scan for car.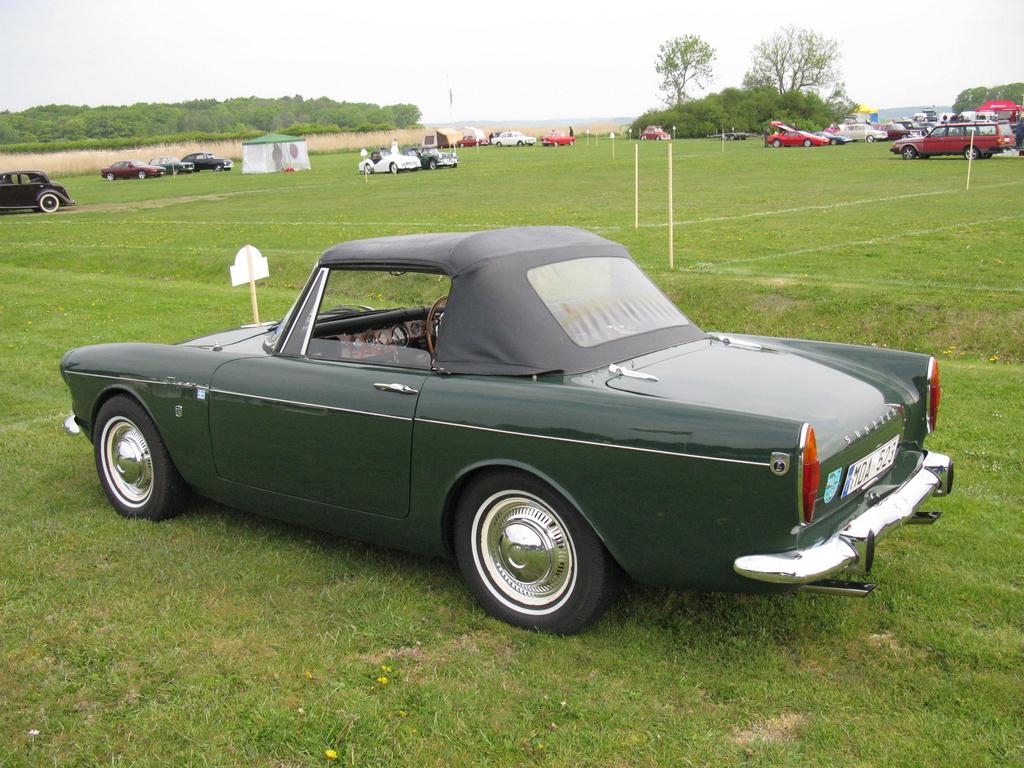
Scan result: [x1=966, y1=118, x2=996, y2=135].
